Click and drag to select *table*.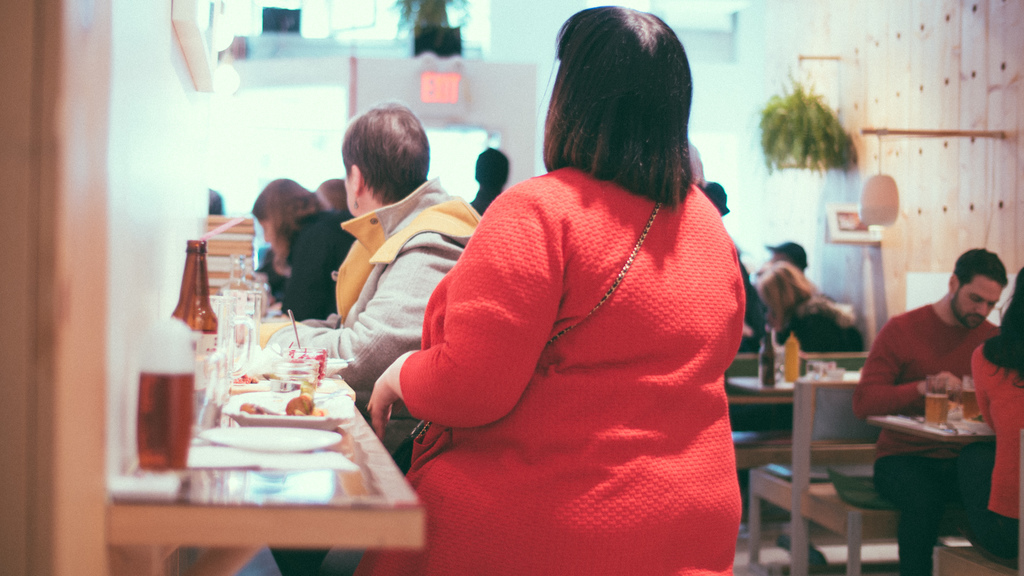
Selection: 867/412/1019/574.
